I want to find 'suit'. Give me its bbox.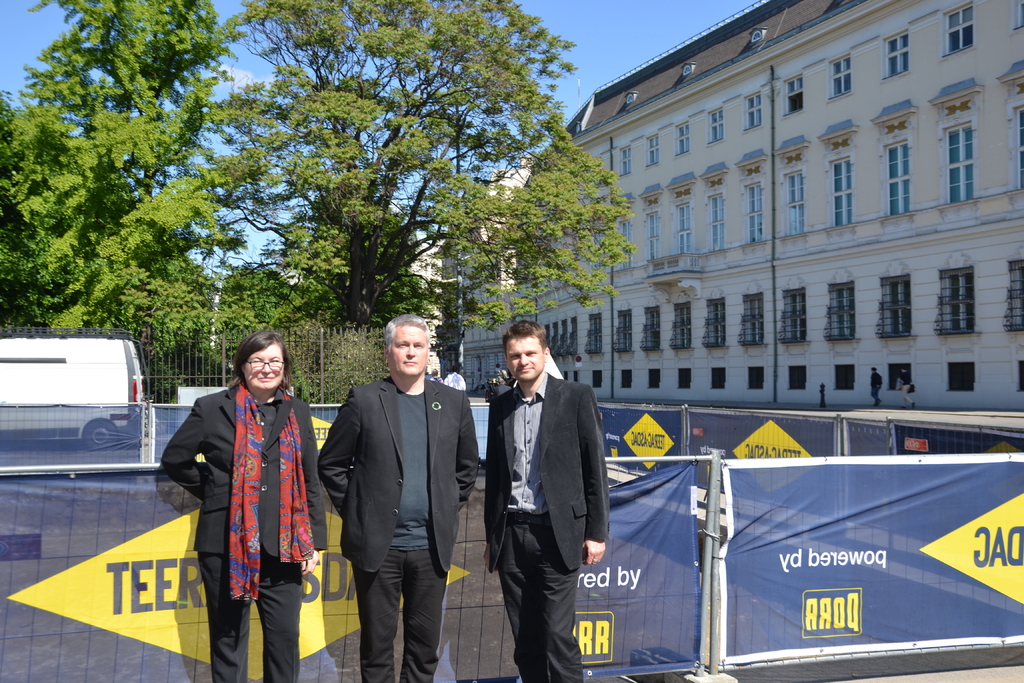
left=488, top=324, right=609, bottom=656.
